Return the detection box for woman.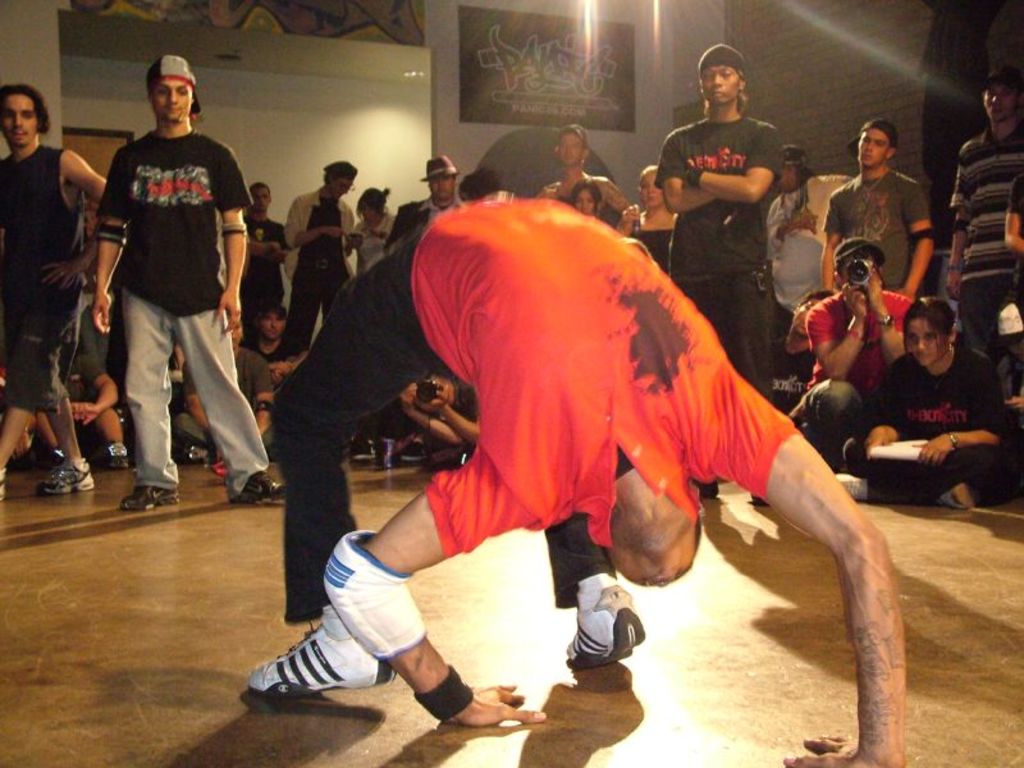
x1=614, y1=166, x2=676, y2=248.
